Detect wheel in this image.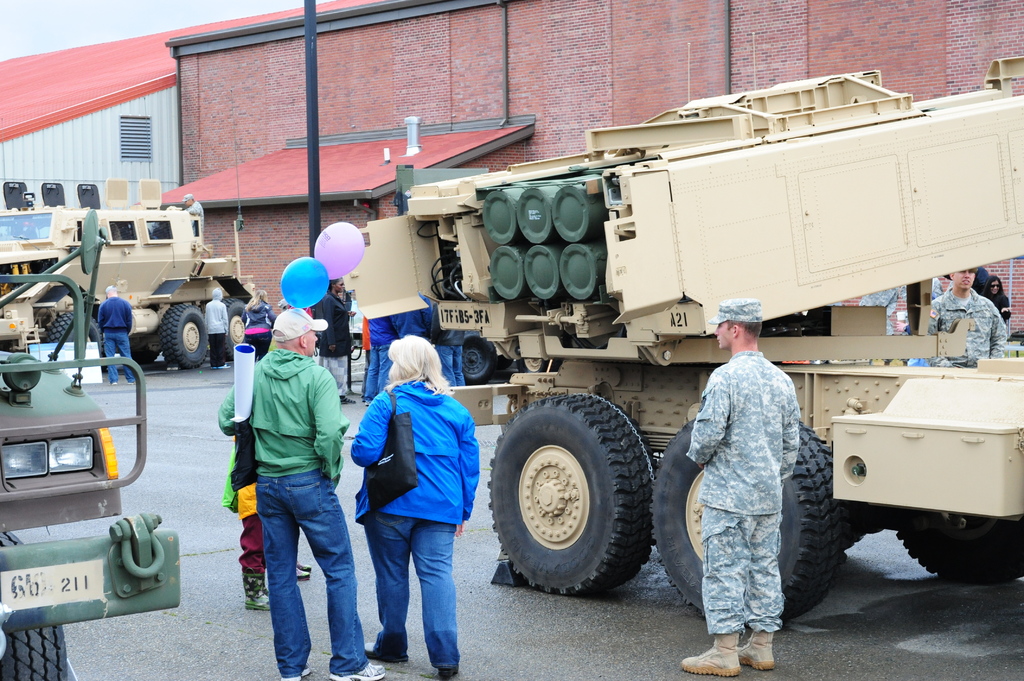
Detection: (897,511,1023,593).
